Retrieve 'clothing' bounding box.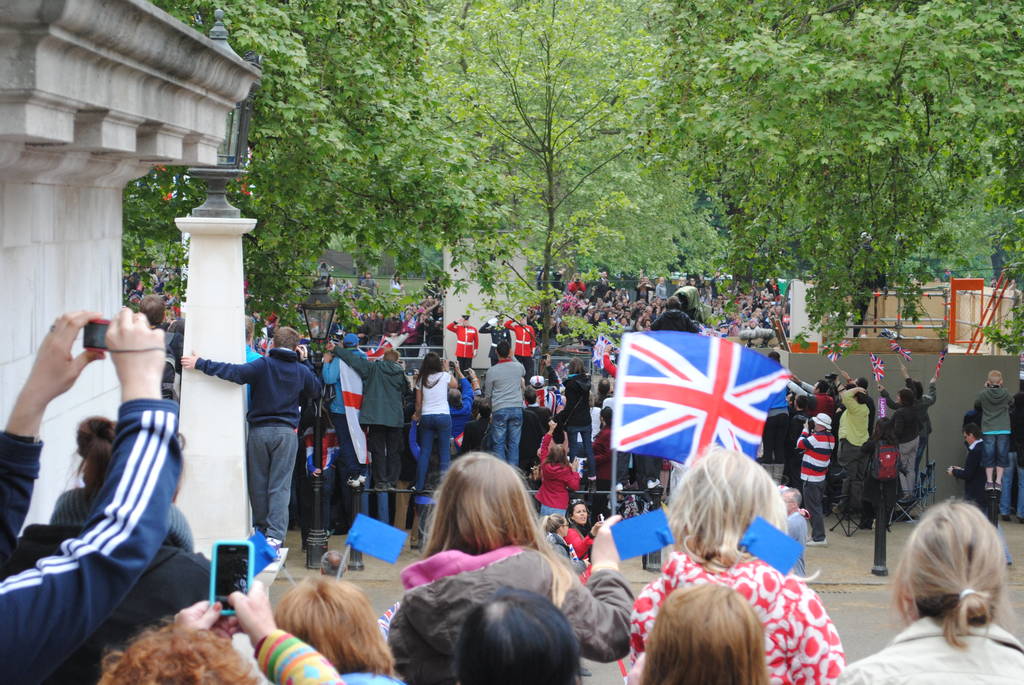
Bounding box: bbox=[371, 599, 406, 639].
